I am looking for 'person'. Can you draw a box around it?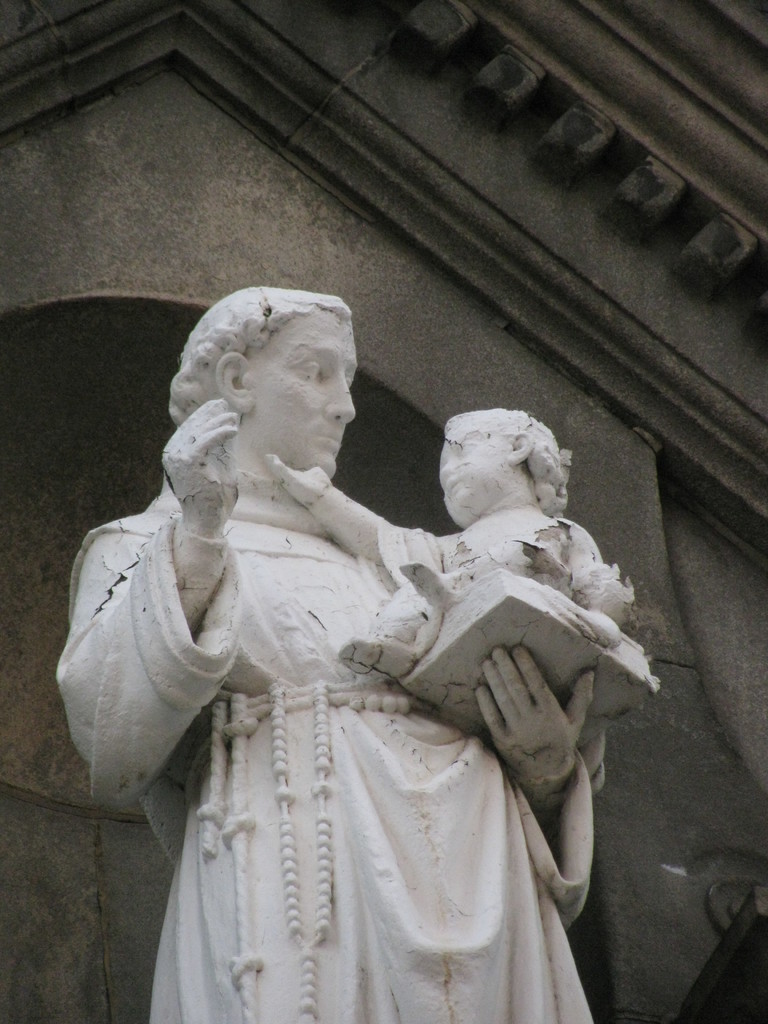
Sure, the bounding box is box=[65, 286, 665, 1023].
